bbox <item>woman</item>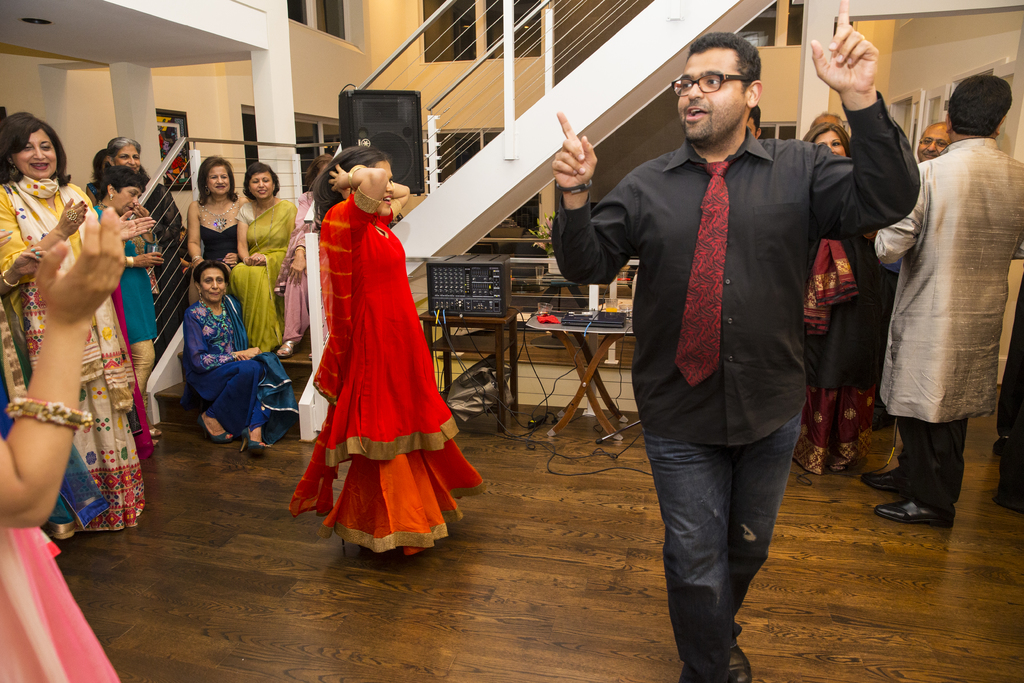
{"left": 179, "top": 255, "right": 304, "bottom": 449}
